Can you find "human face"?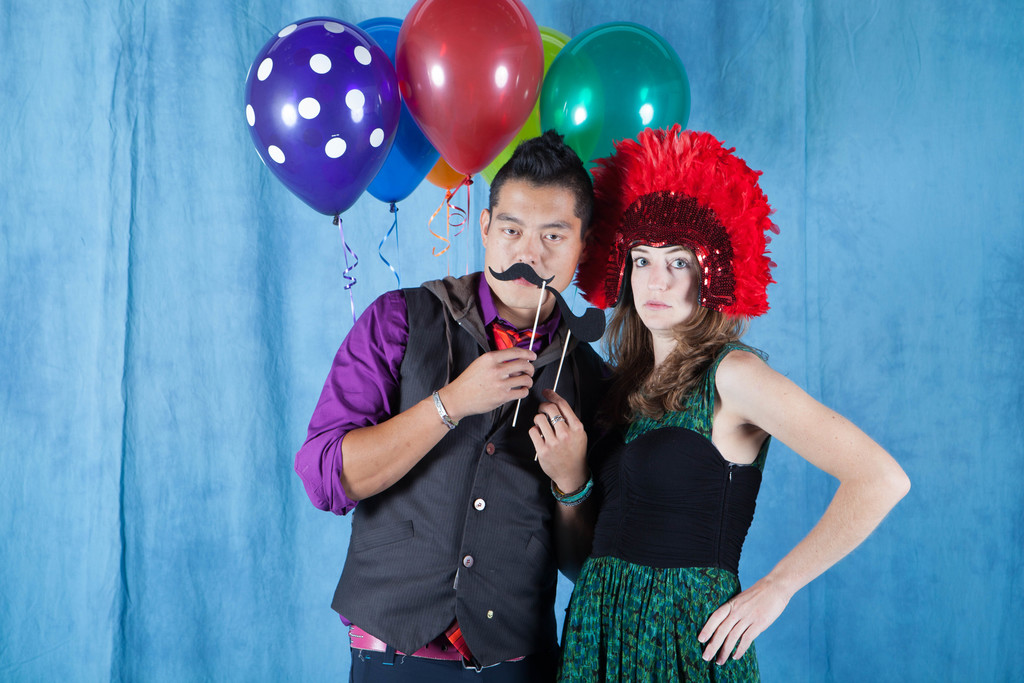
Yes, bounding box: bbox=[635, 245, 698, 327].
